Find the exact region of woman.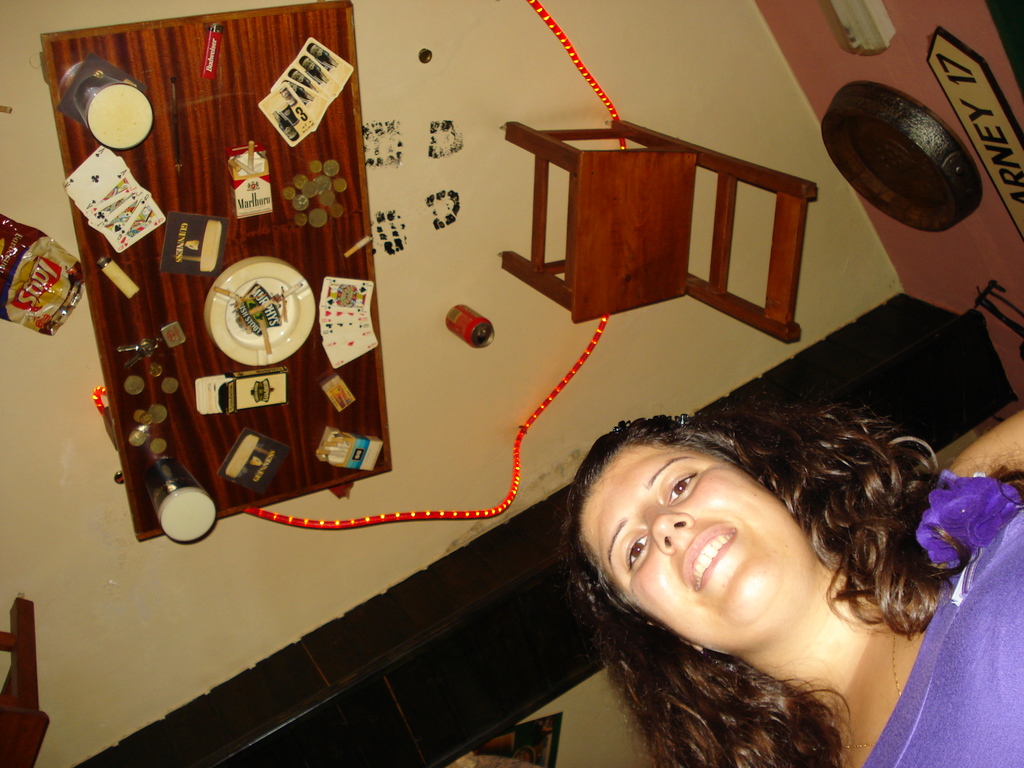
Exact region: left=508, top=360, right=979, bottom=760.
